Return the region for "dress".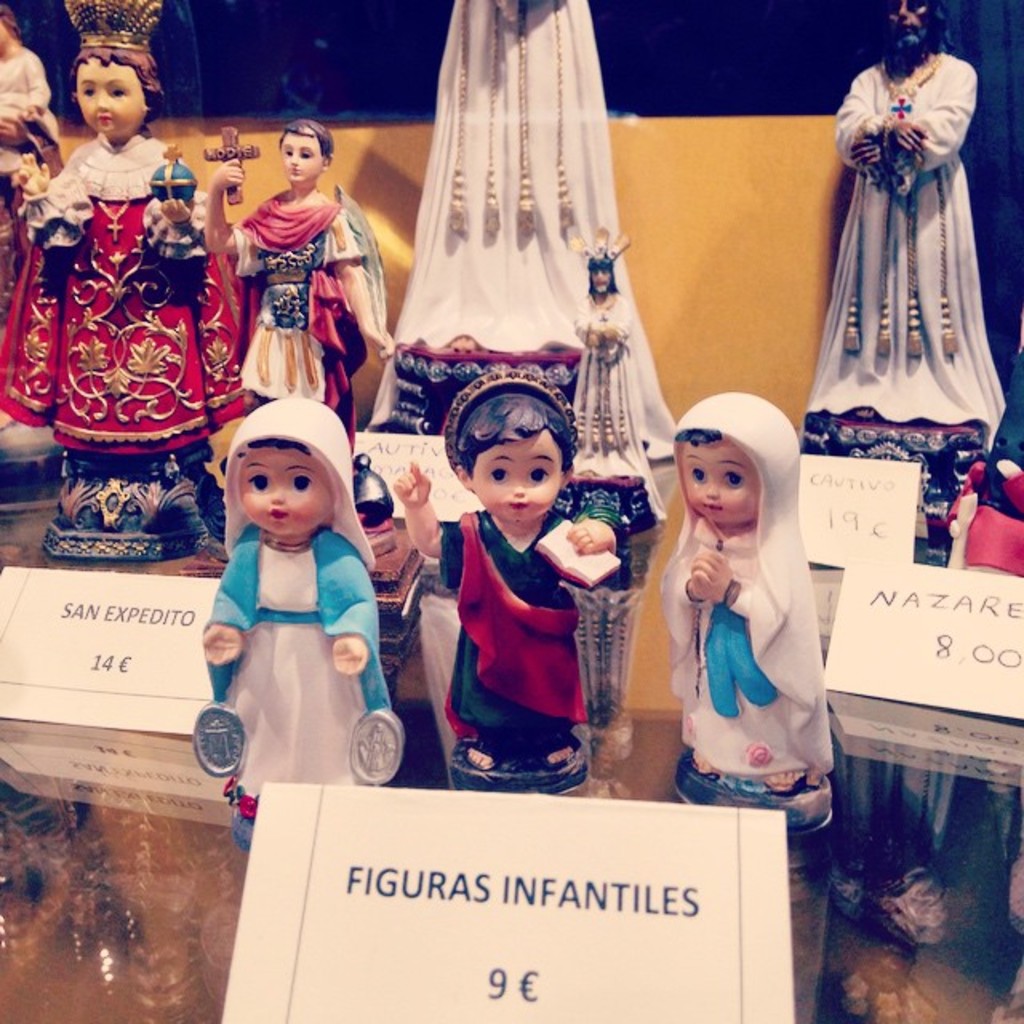
x1=0 y1=136 x2=246 y2=456.
